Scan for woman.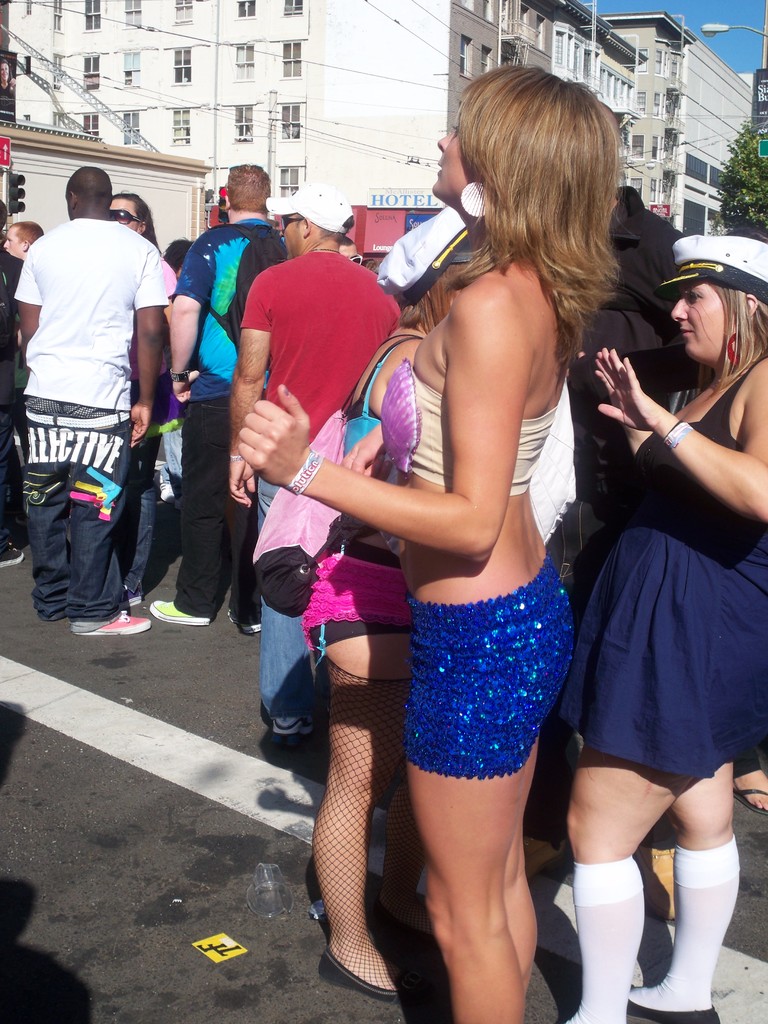
Scan result: x1=95 y1=189 x2=182 y2=609.
